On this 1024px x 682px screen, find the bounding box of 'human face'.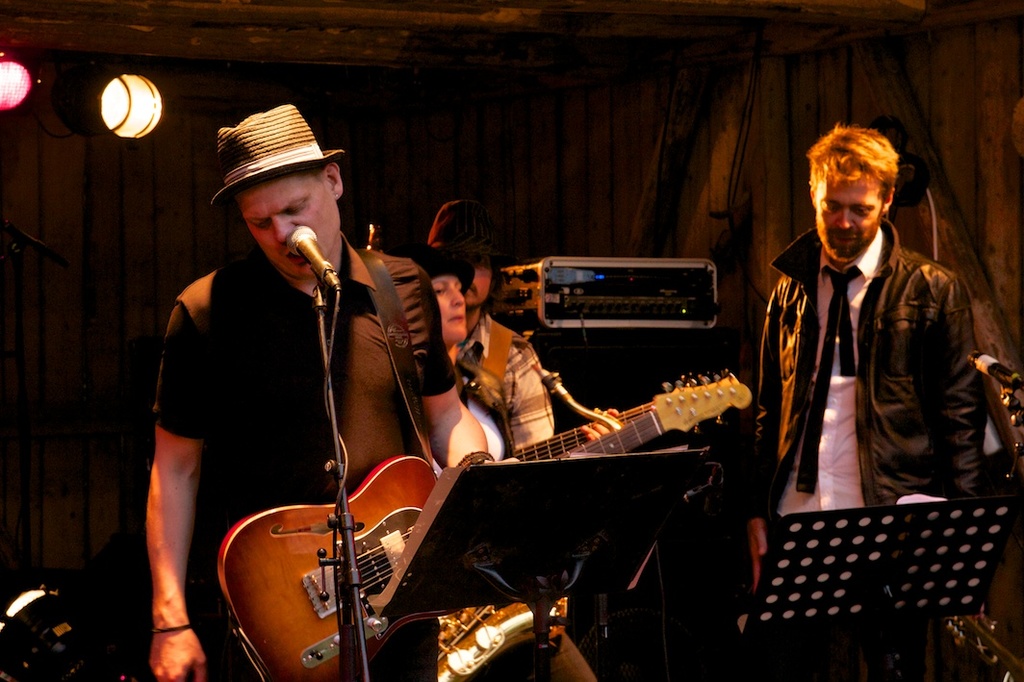
Bounding box: (left=237, top=175, right=340, bottom=279).
